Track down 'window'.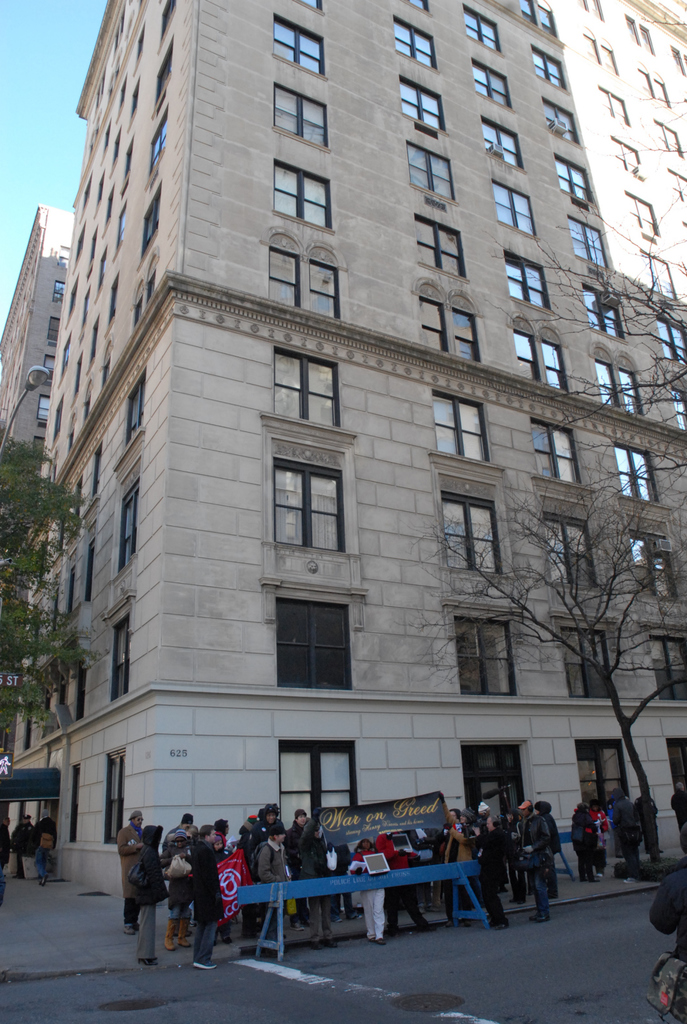
Tracked to rect(667, 173, 686, 206).
